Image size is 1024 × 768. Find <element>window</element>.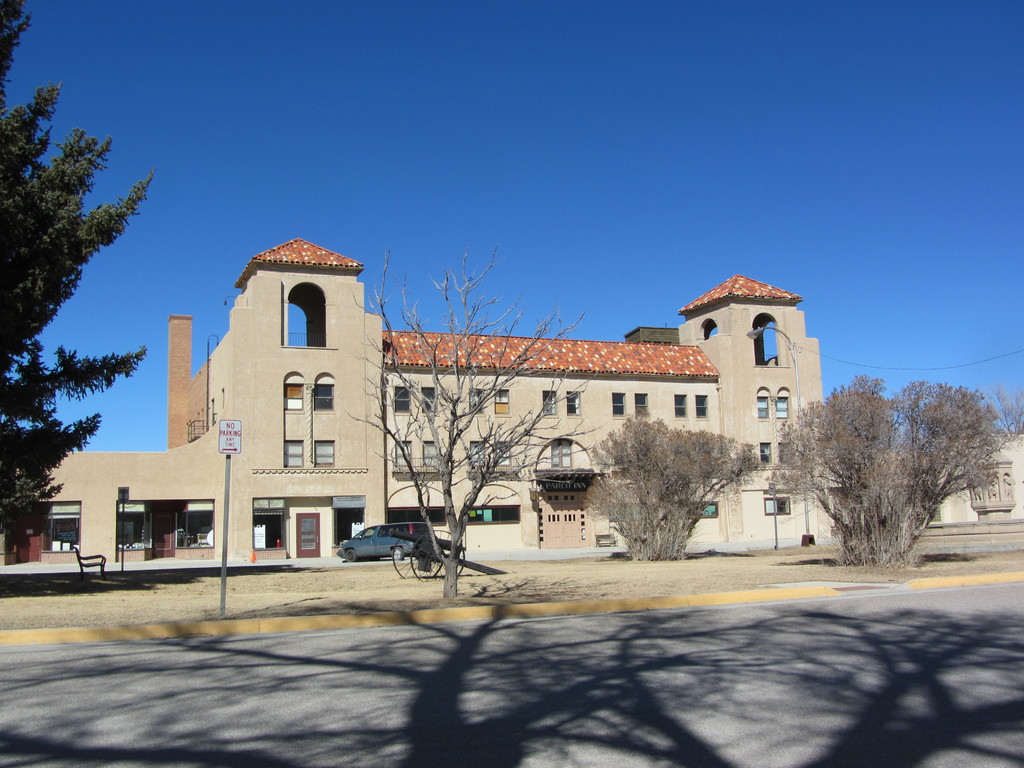
388:383:412:415.
